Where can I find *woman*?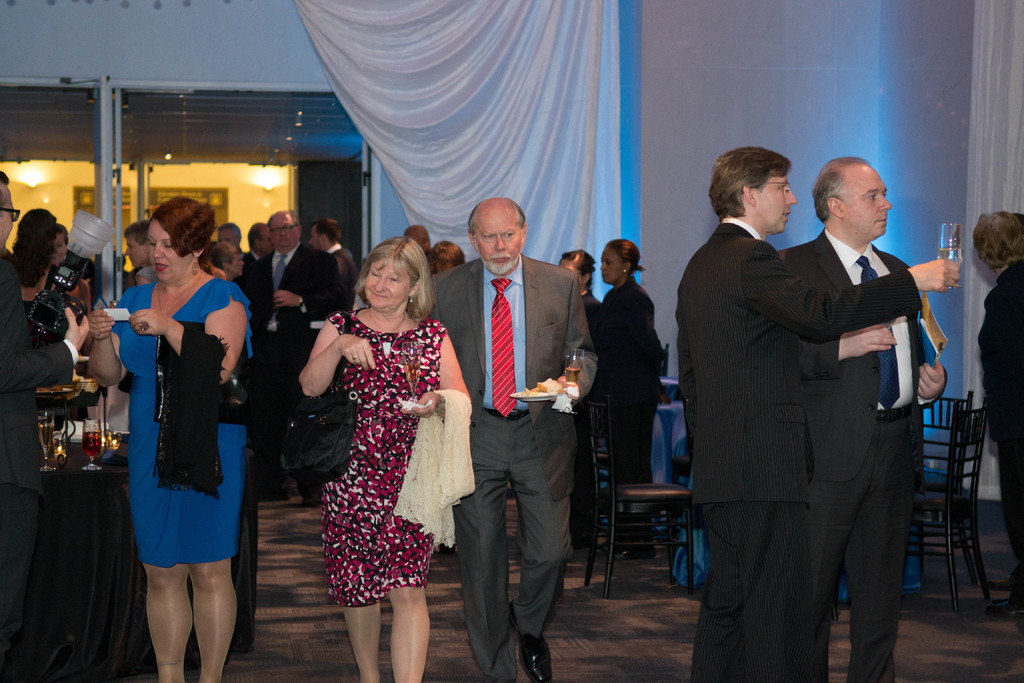
You can find it at left=209, top=242, right=246, bottom=281.
